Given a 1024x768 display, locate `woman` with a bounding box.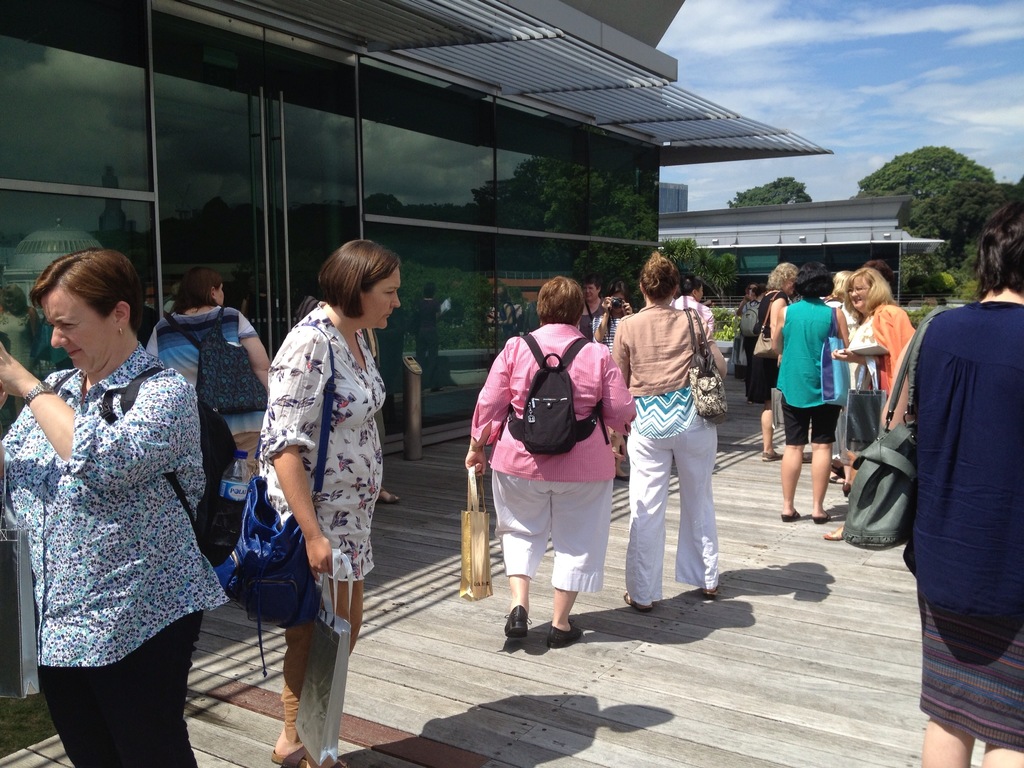
Located: 252, 234, 406, 767.
